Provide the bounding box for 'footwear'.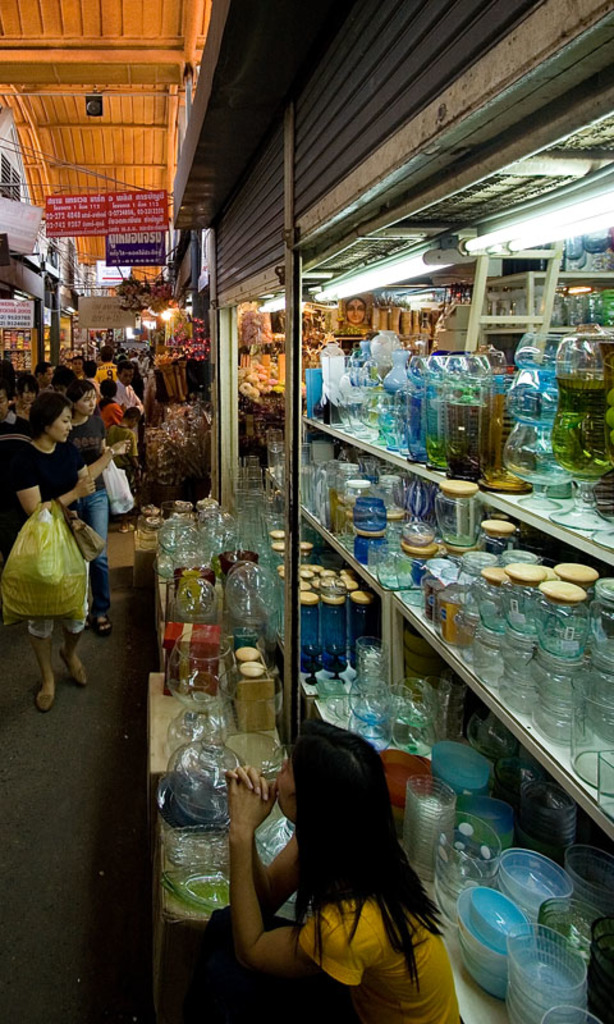
x1=35, y1=690, x2=52, y2=712.
